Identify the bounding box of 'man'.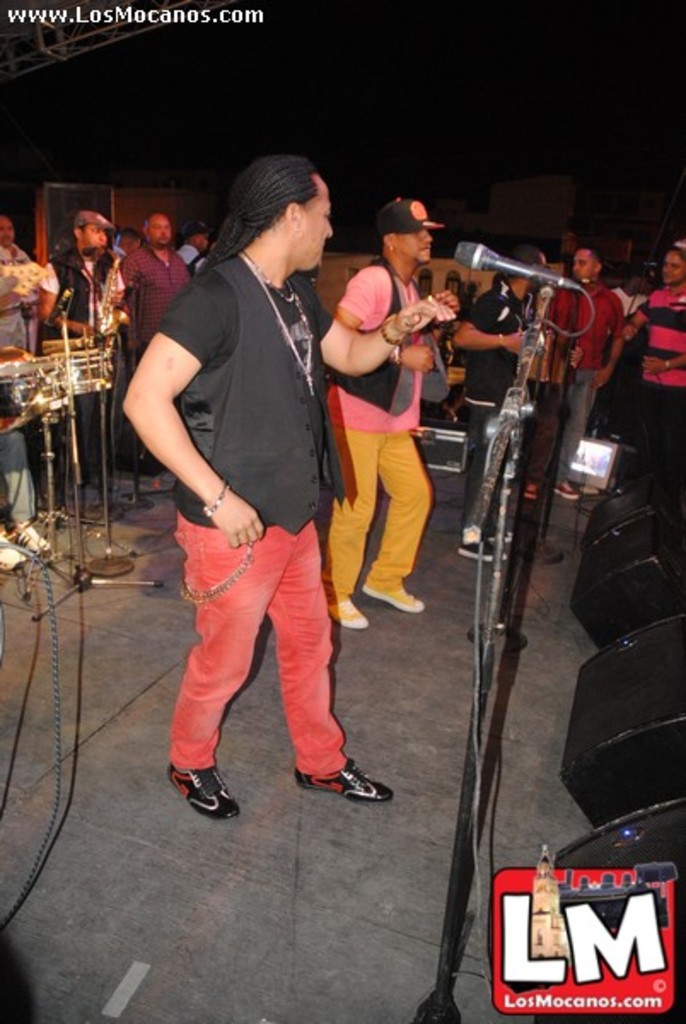
0, 217, 32, 259.
